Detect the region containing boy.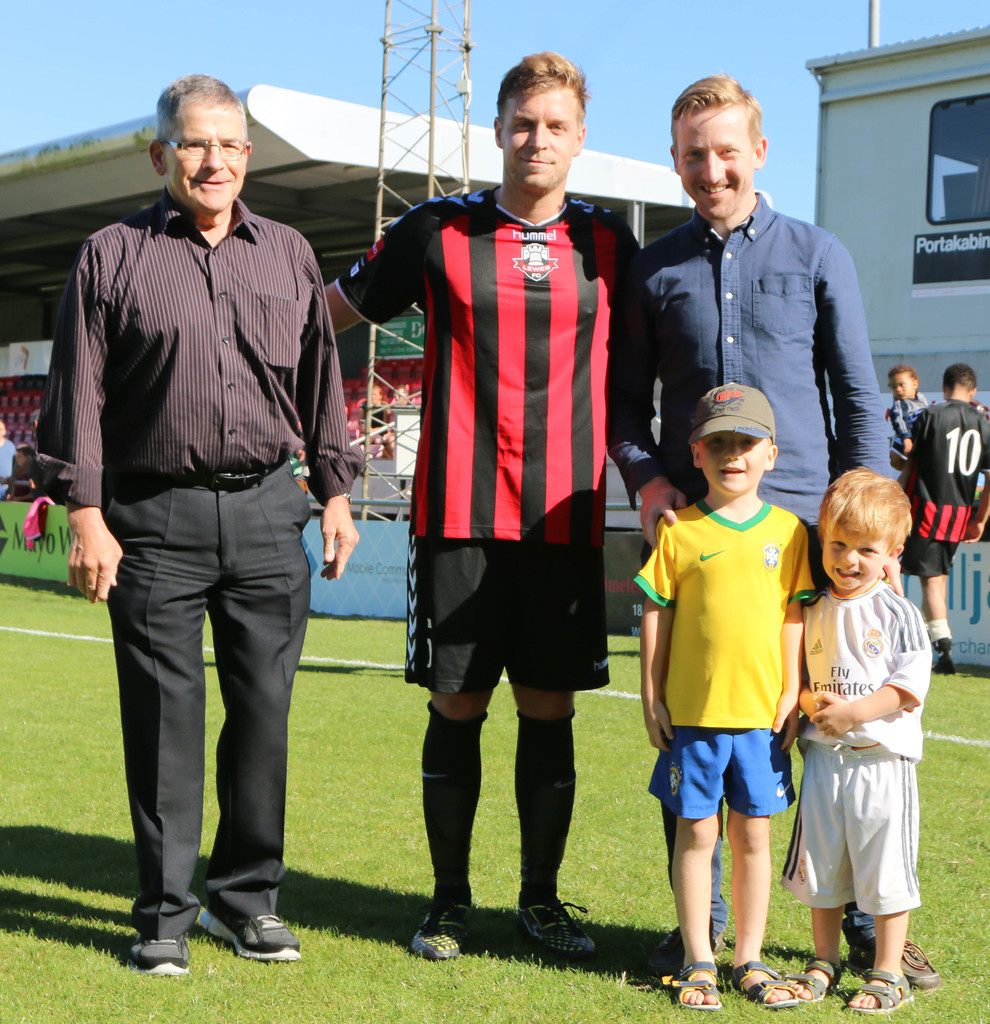
bbox=(884, 357, 989, 666).
